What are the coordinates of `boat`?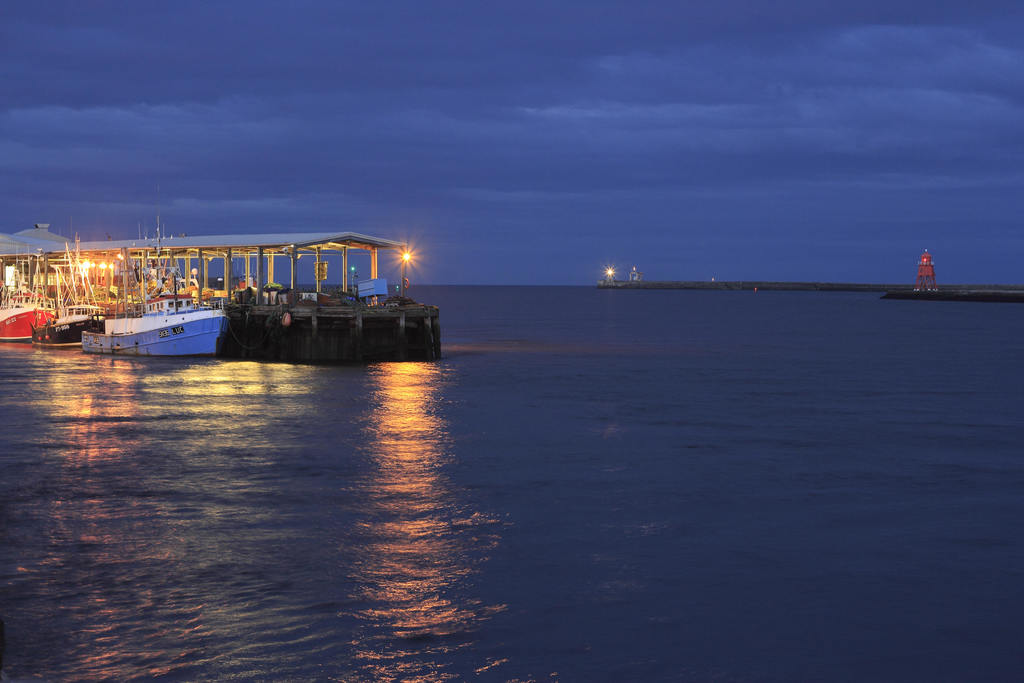
x1=89, y1=277, x2=225, y2=350.
